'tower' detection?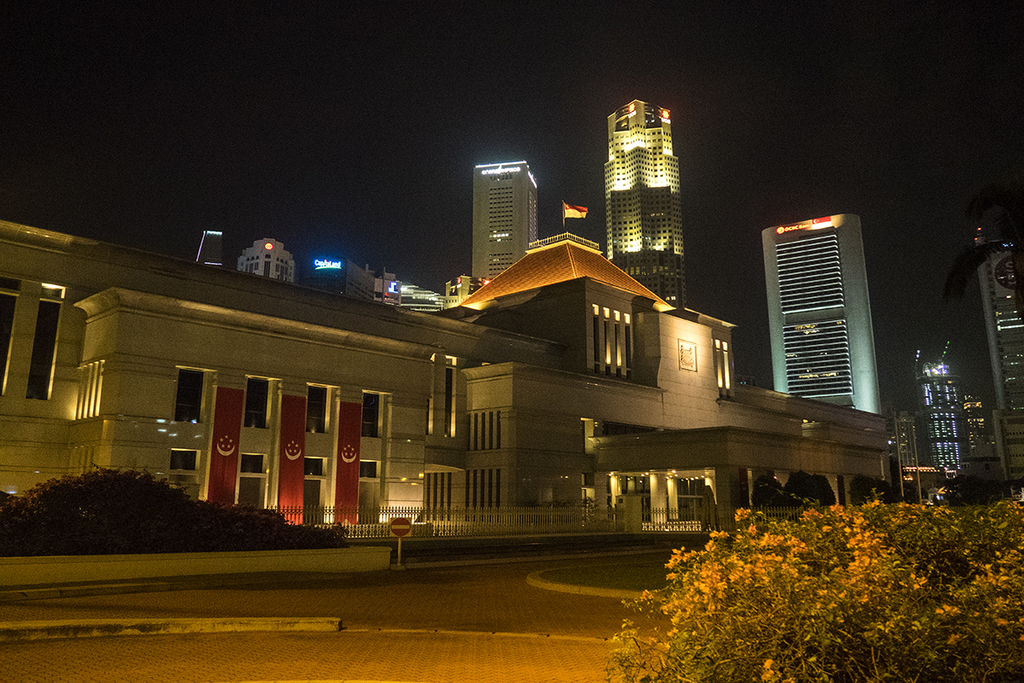
975/237/1023/484
